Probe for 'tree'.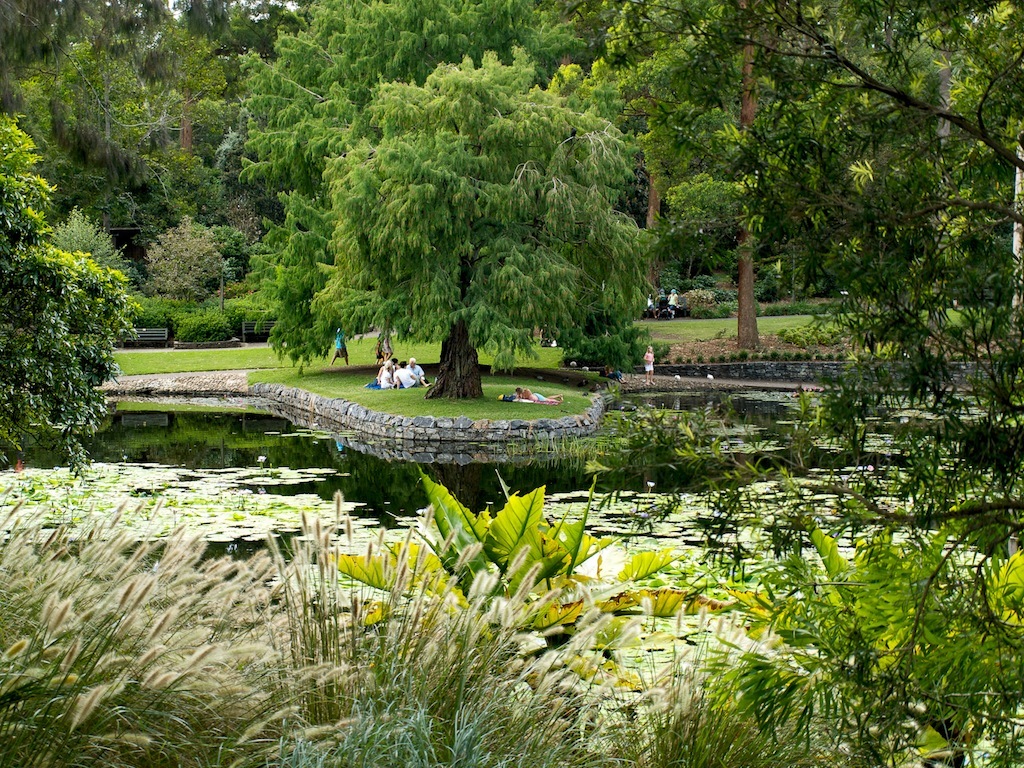
Probe result: locate(11, 147, 137, 467).
